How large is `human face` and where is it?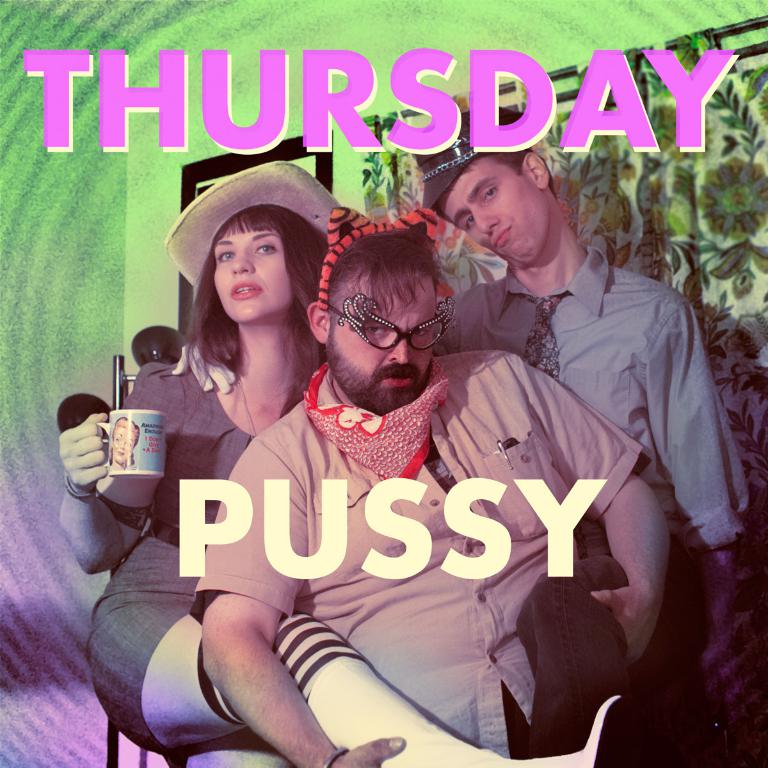
Bounding box: 452:179:547:255.
